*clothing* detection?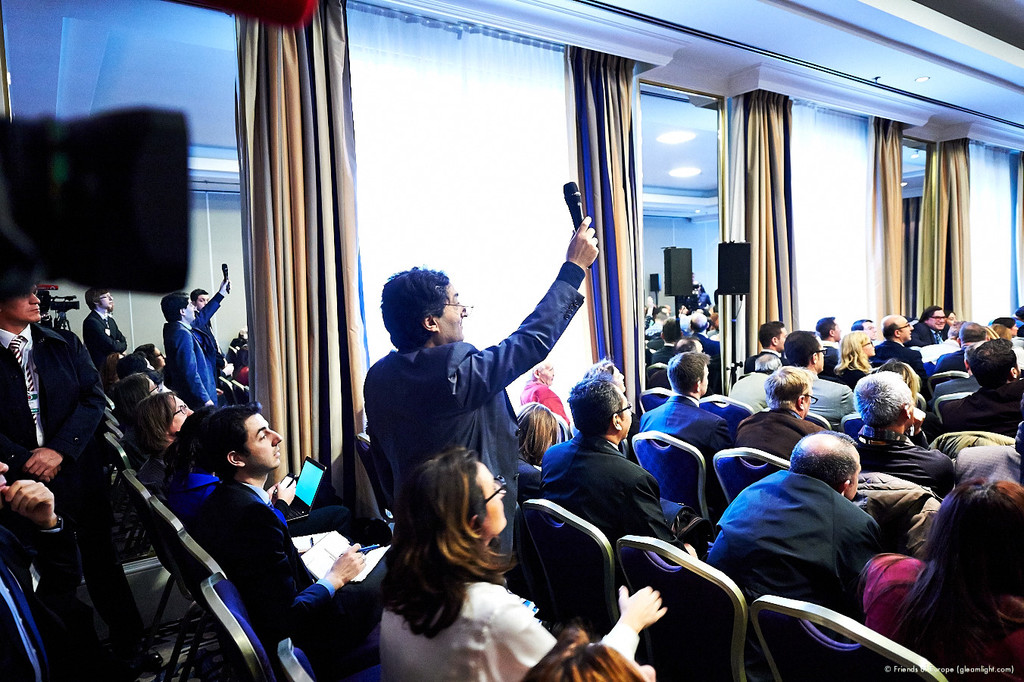
540:432:675:564
